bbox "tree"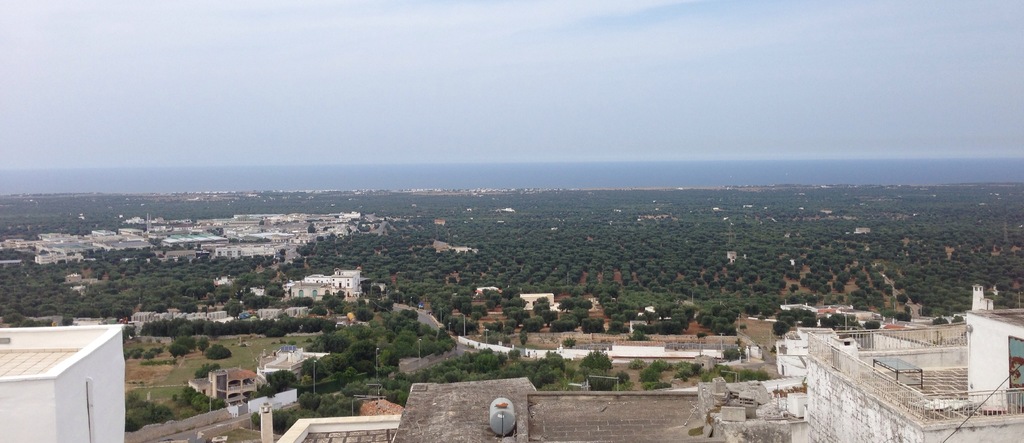
x1=771, y1=321, x2=791, y2=337
